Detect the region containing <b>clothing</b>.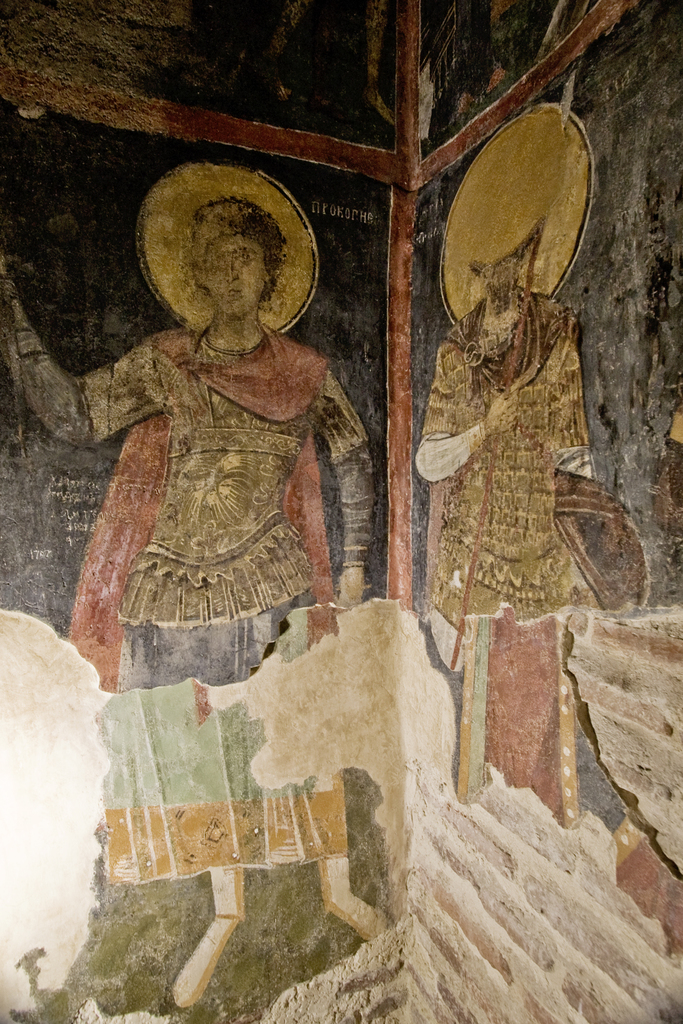
(x1=0, y1=317, x2=373, y2=874).
